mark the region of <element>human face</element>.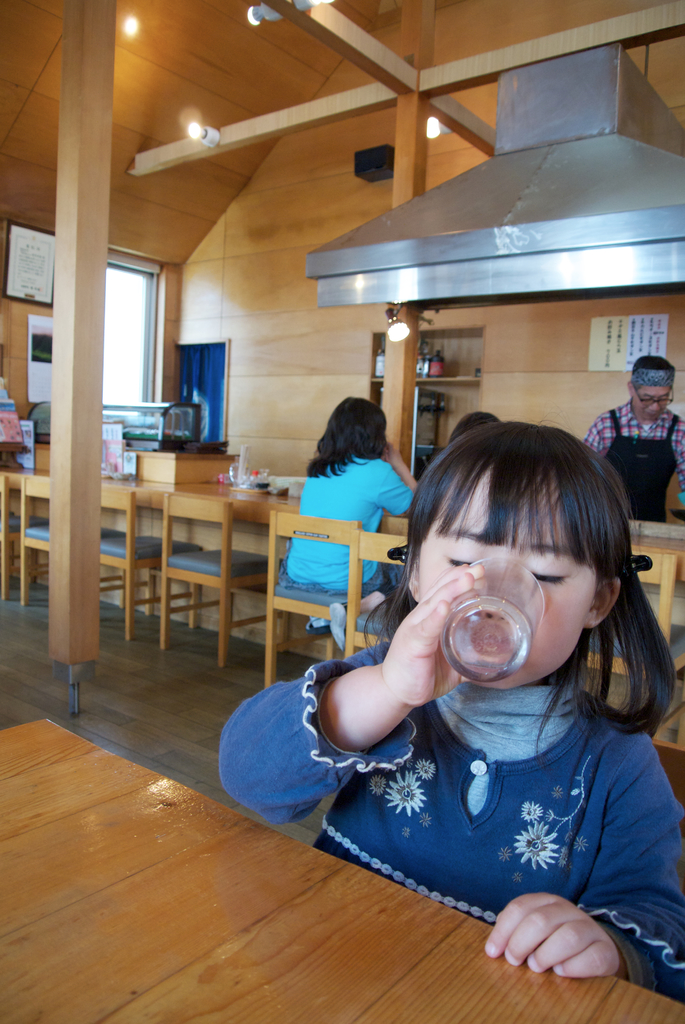
Region: 411, 465, 605, 698.
